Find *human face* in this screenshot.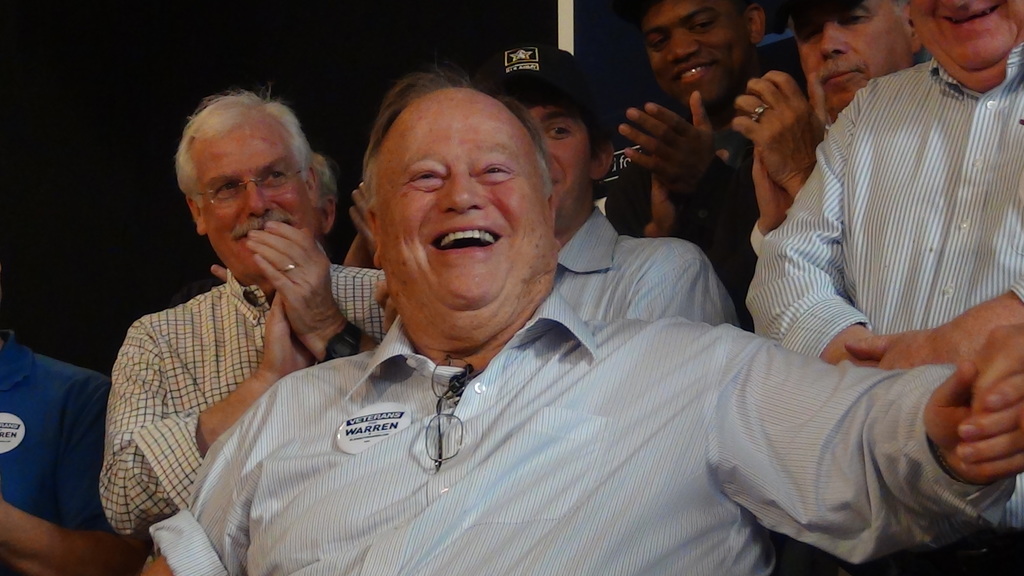
The bounding box for *human face* is box=[529, 100, 591, 202].
